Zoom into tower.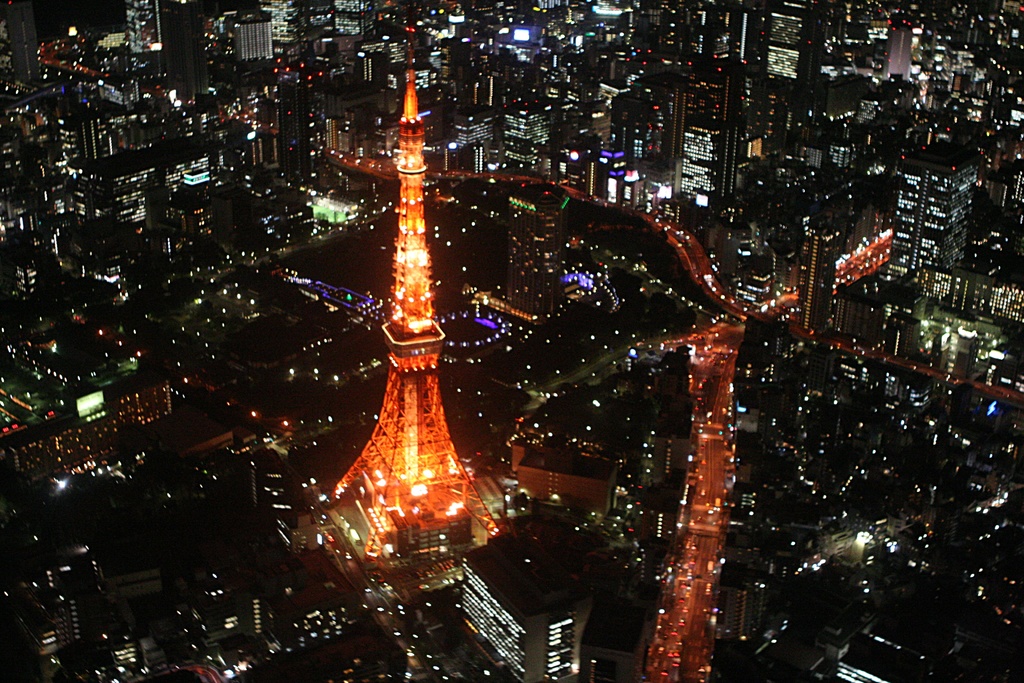
Zoom target: [894,144,979,276].
